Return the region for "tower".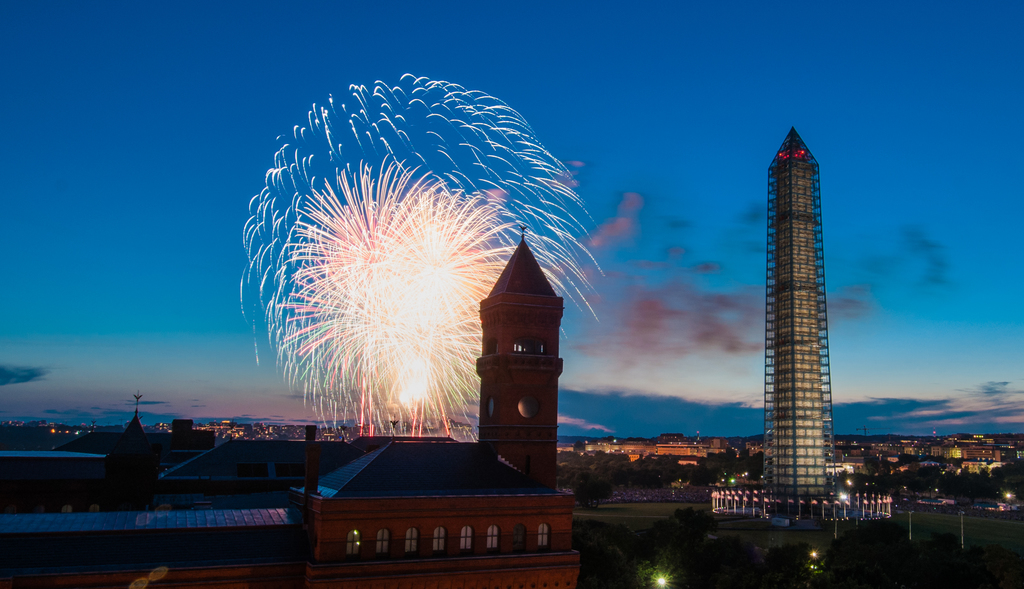
bbox(769, 127, 841, 519).
